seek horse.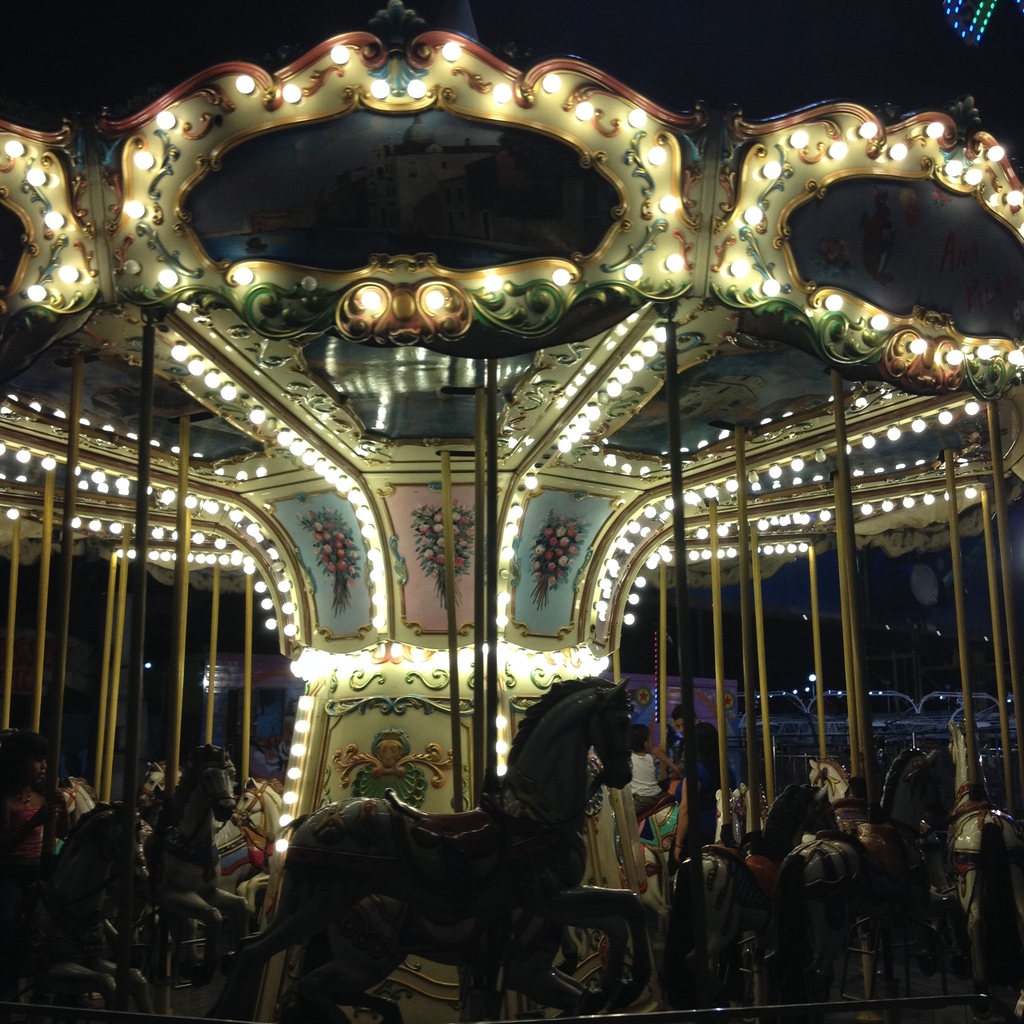
Rect(0, 802, 153, 1010).
